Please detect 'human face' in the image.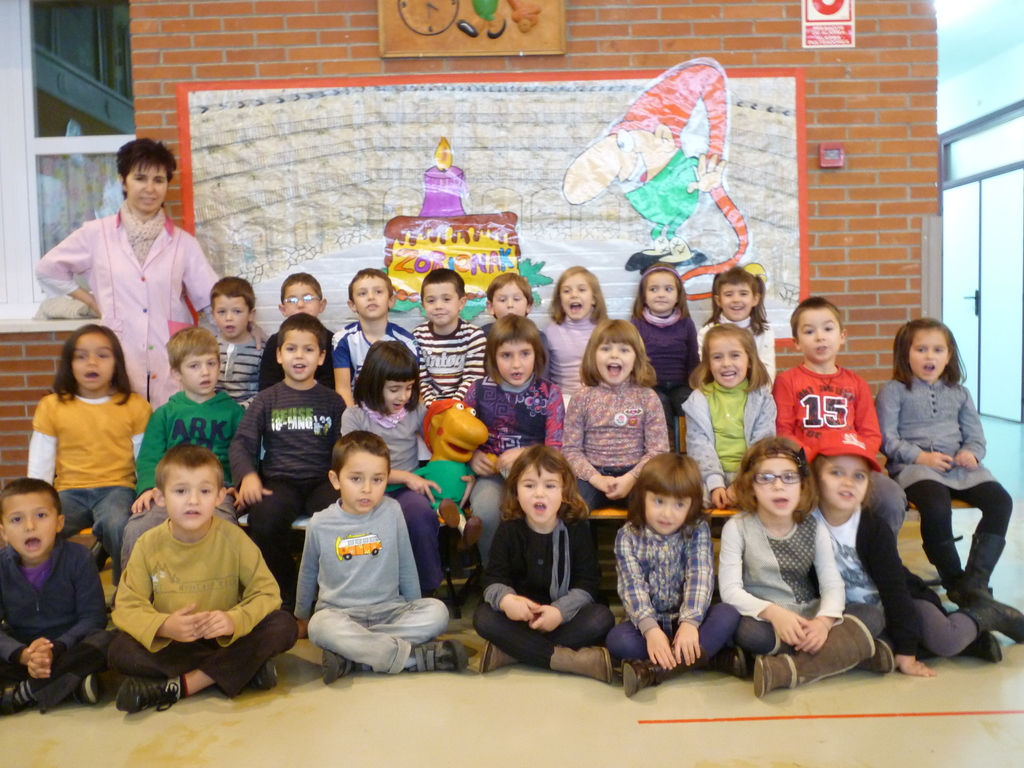
l=340, t=452, r=386, b=511.
